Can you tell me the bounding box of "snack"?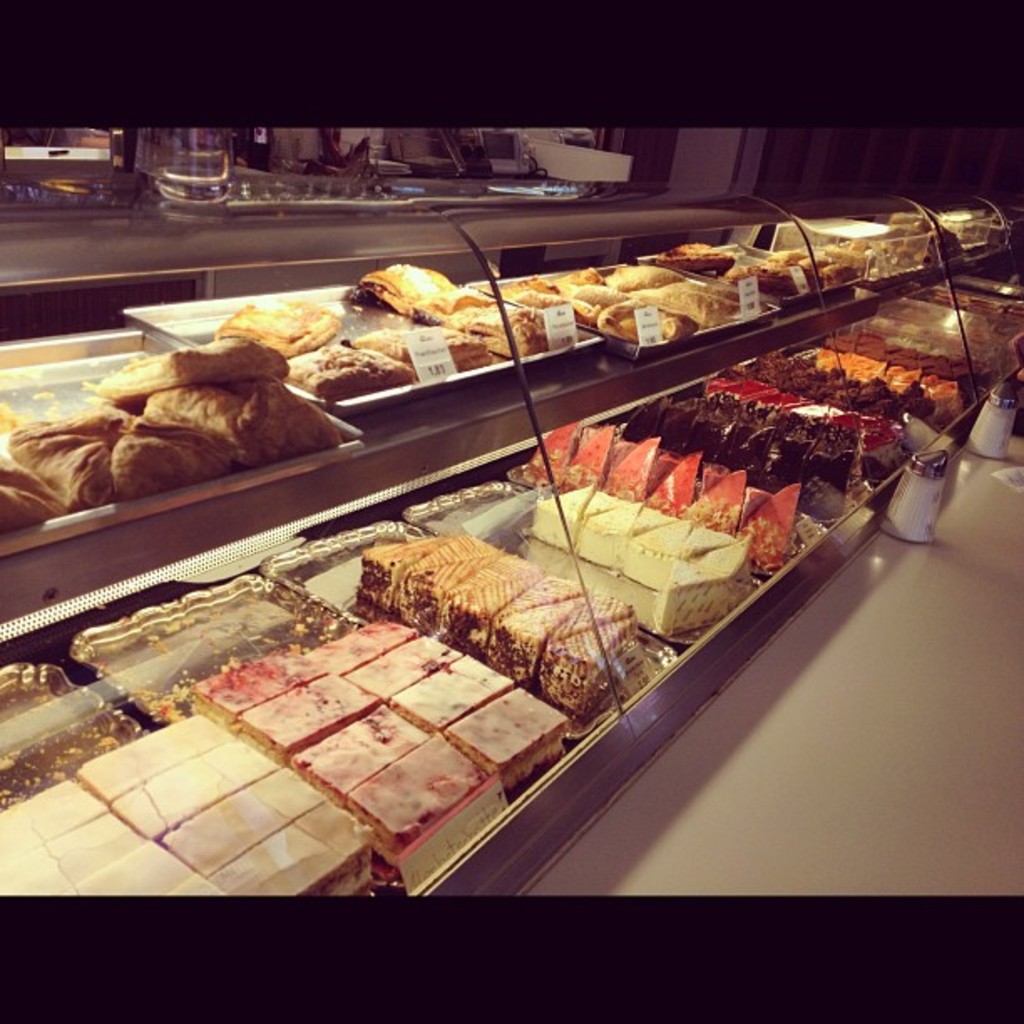
x1=110, y1=761, x2=276, y2=842.
